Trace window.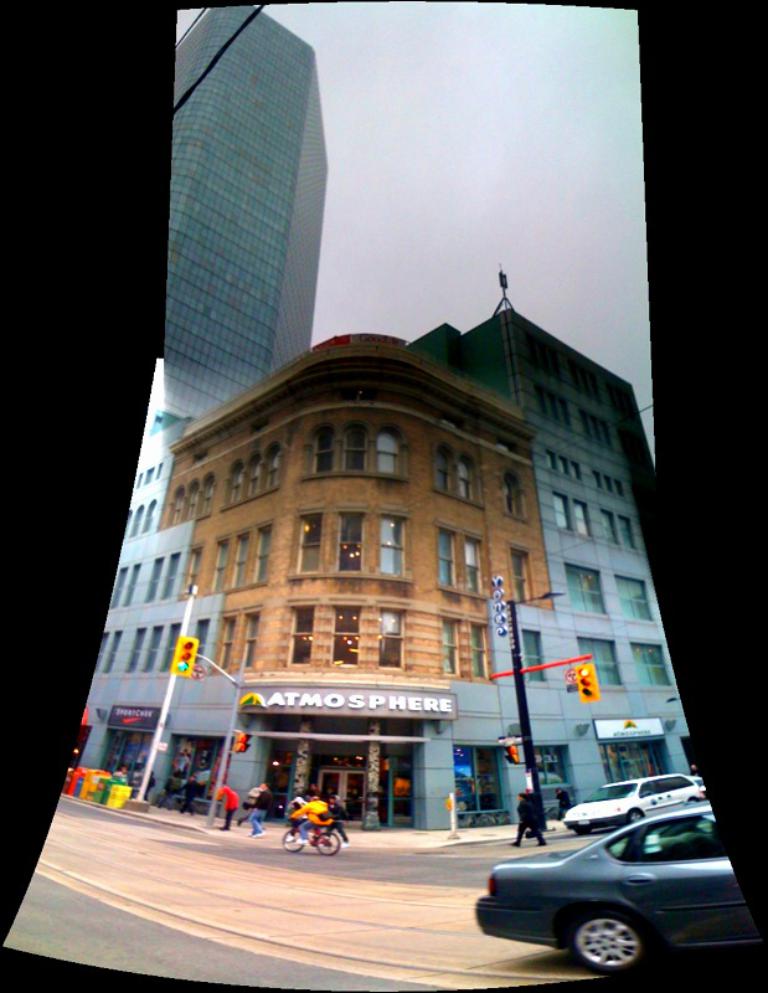
Traced to {"left": 604, "top": 732, "right": 668, "bottom": 783}.
